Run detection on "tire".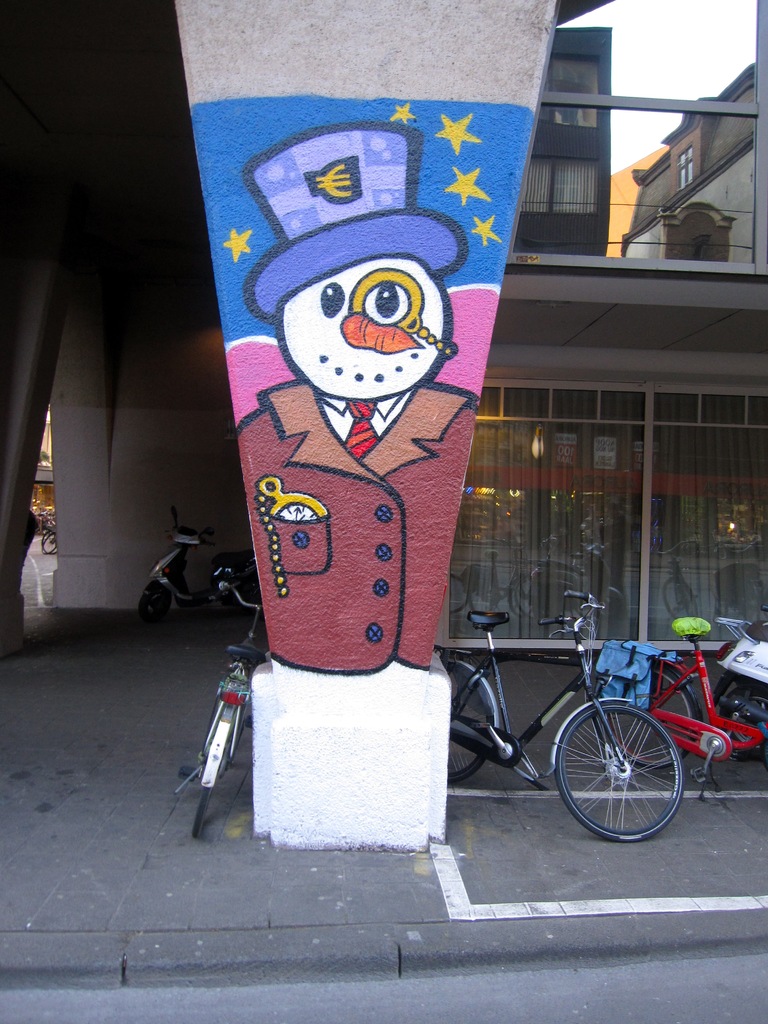
Result: (x1=440, y1=657, x2=501, y2=783).
